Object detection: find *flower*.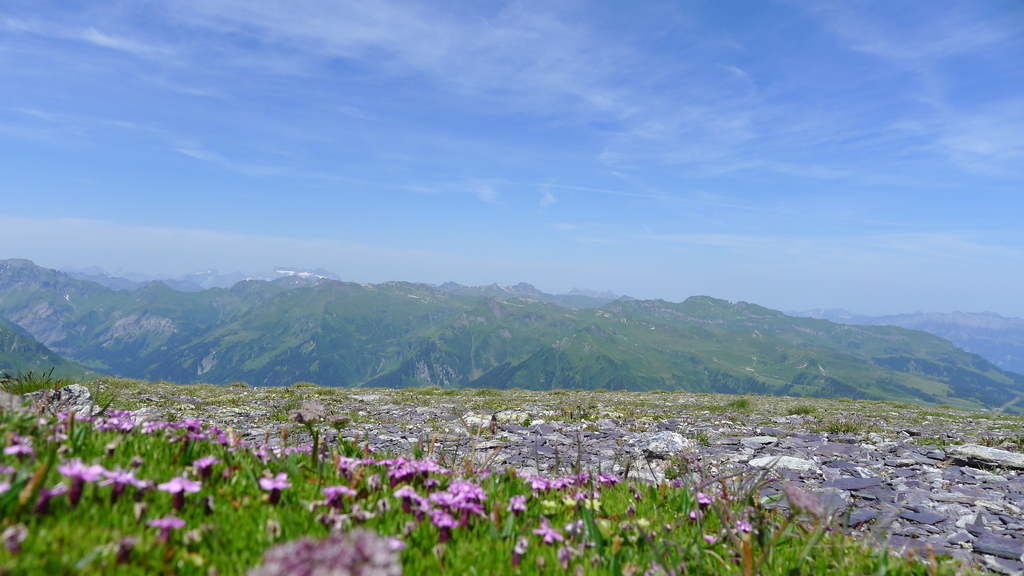
257,532,419,575.
